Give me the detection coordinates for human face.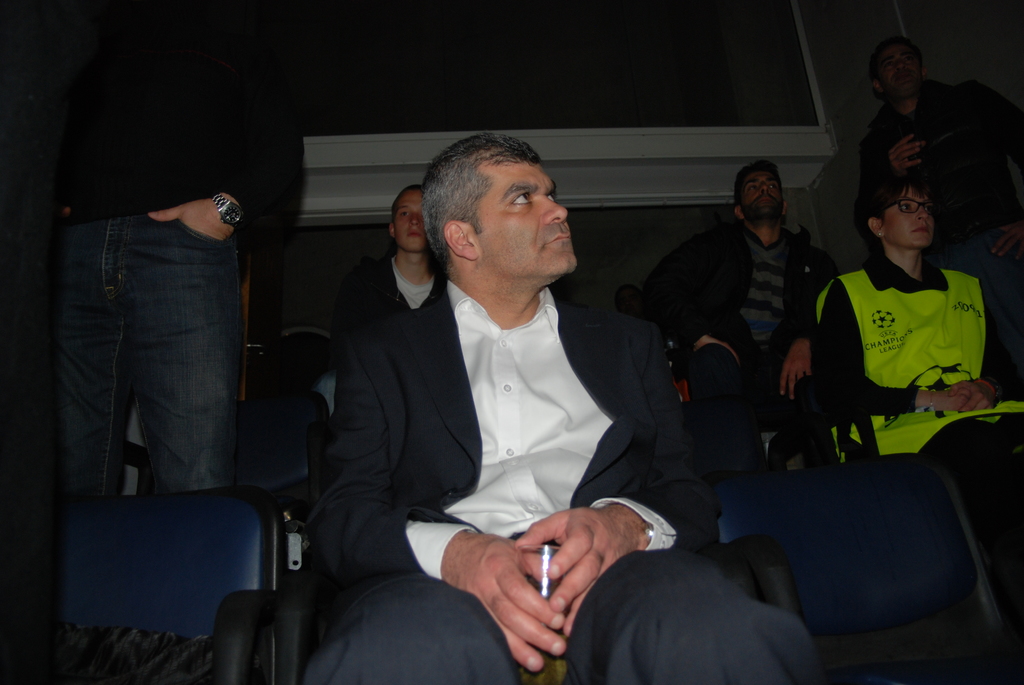
crop(739, 172, 782, 221).
